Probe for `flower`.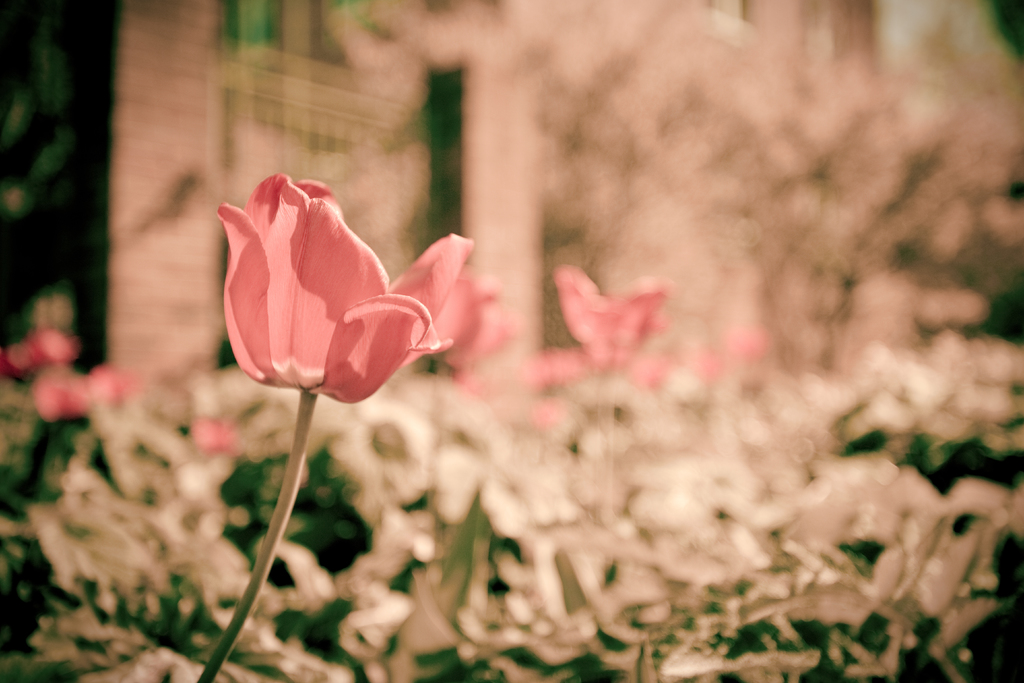
Probe result: <region>497, 264, 659, 427</region>.
